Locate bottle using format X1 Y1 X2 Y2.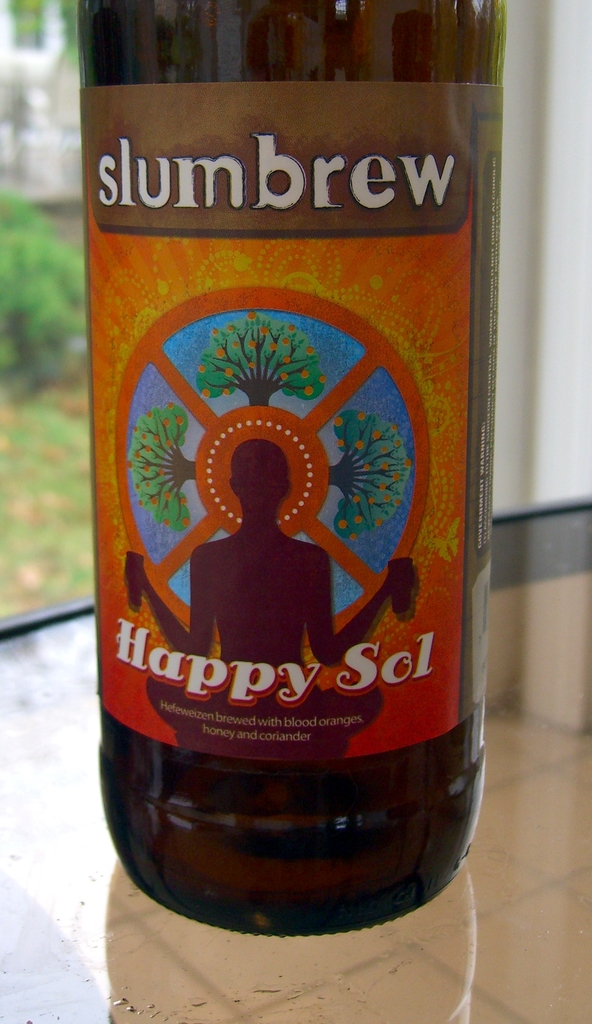
66 0 507 924.
